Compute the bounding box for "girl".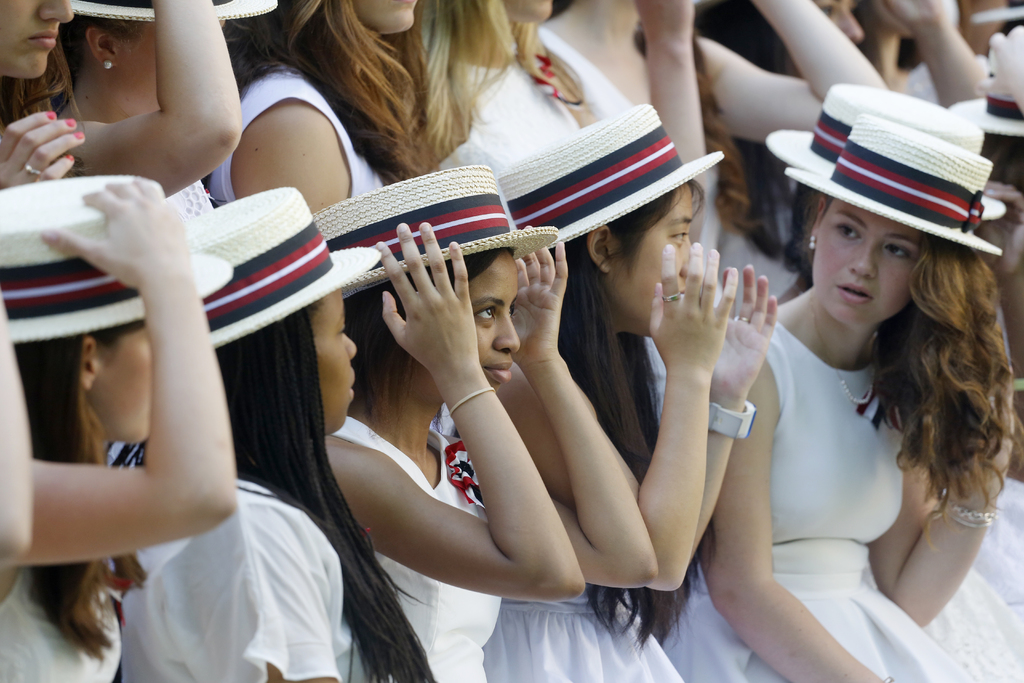
Rect(1, 0, 88, 190).
